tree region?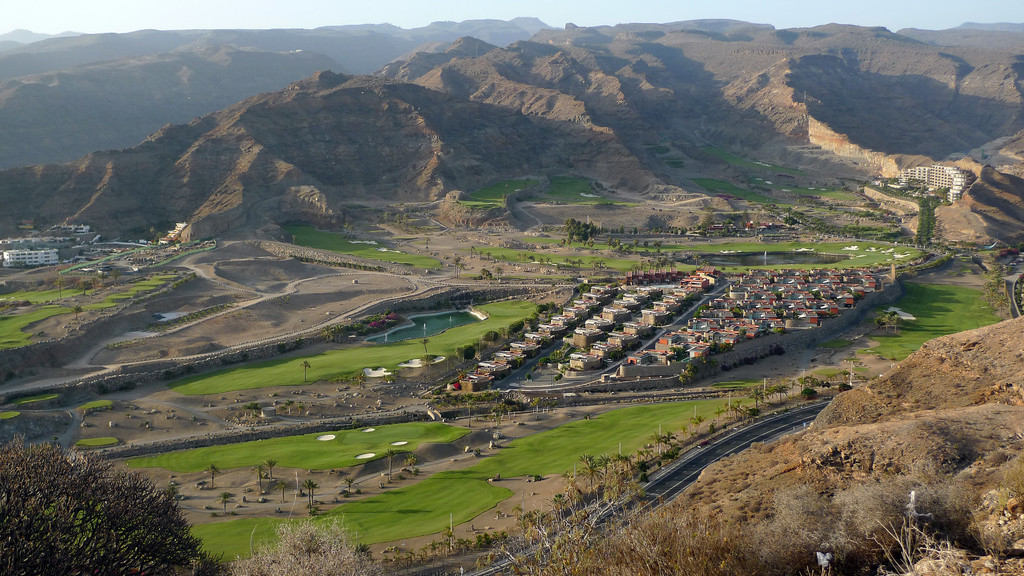
BBox(886, 316, 893, 334)
